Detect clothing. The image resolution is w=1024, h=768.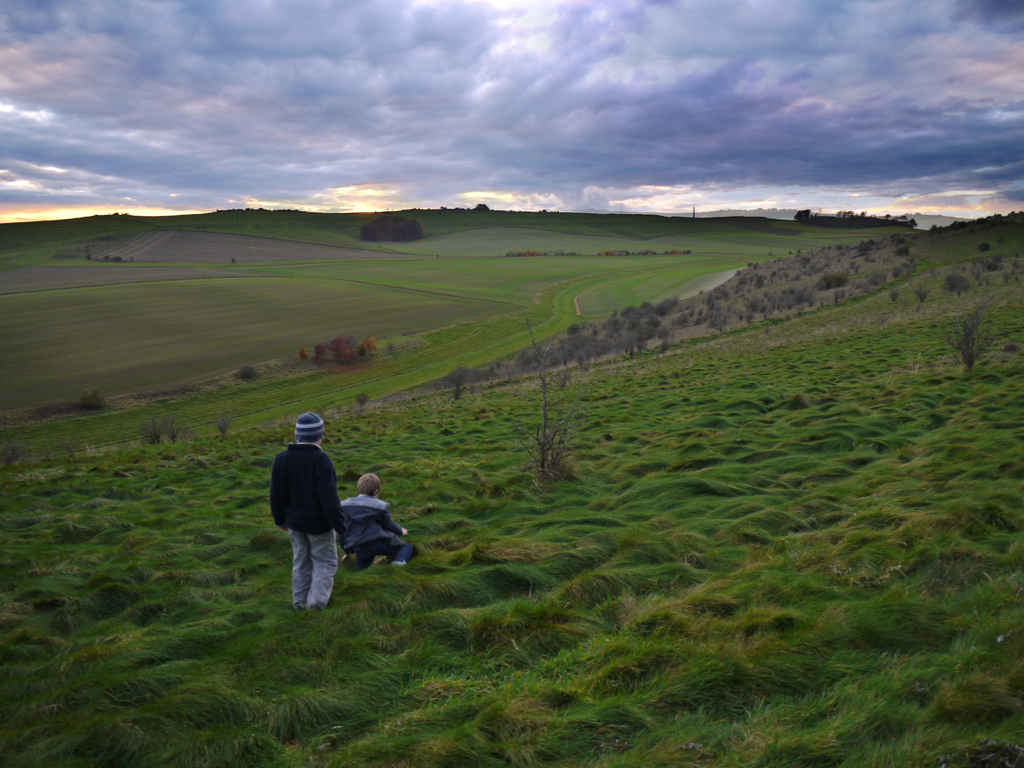
x1=335, y1=495, x2=425, y2=564.
